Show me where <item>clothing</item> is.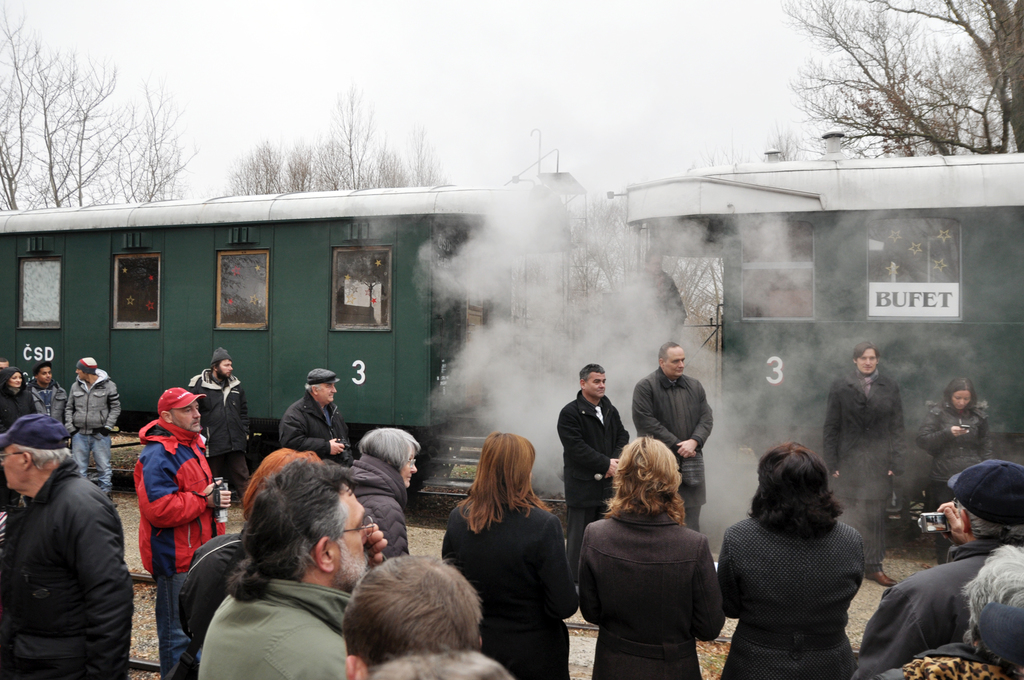
<item>clothing</item> is at region(276, 396, 361, 467).
